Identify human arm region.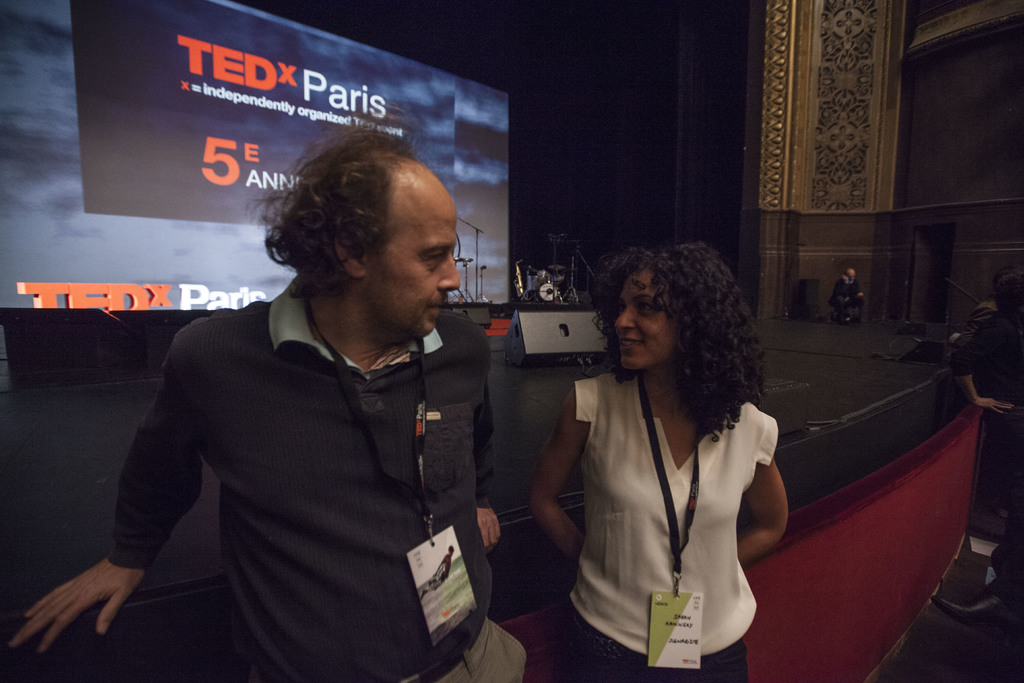
Region: x1=945 y1=315 x2=1021 y2=413.
